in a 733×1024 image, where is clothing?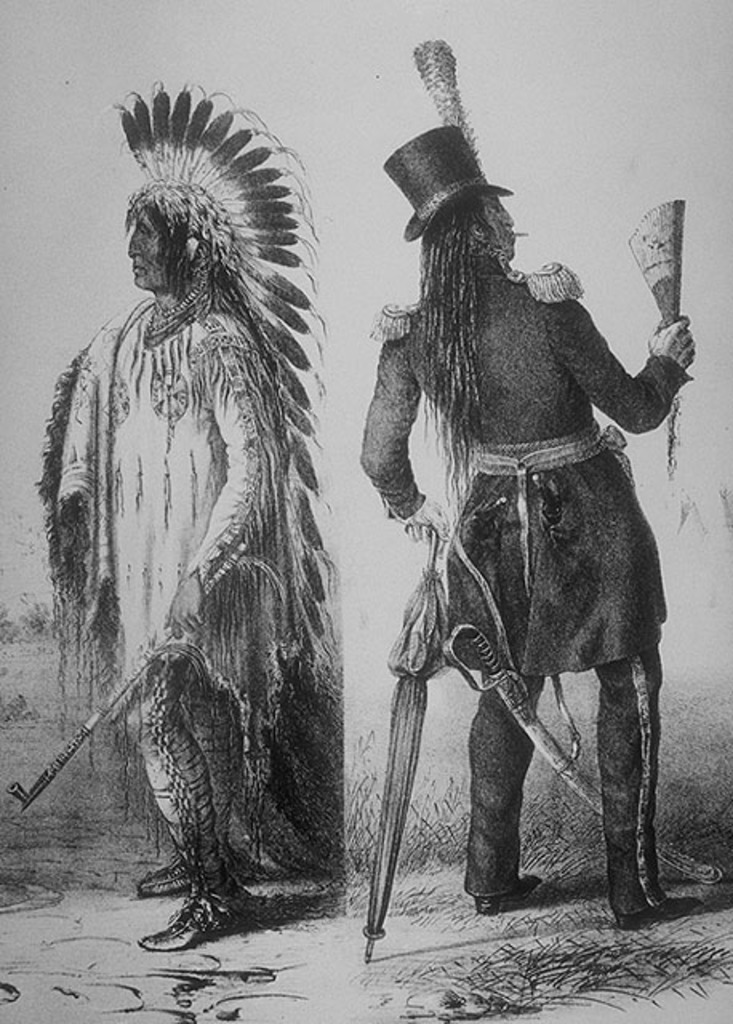
bbox(350, 253, 674, 917).
